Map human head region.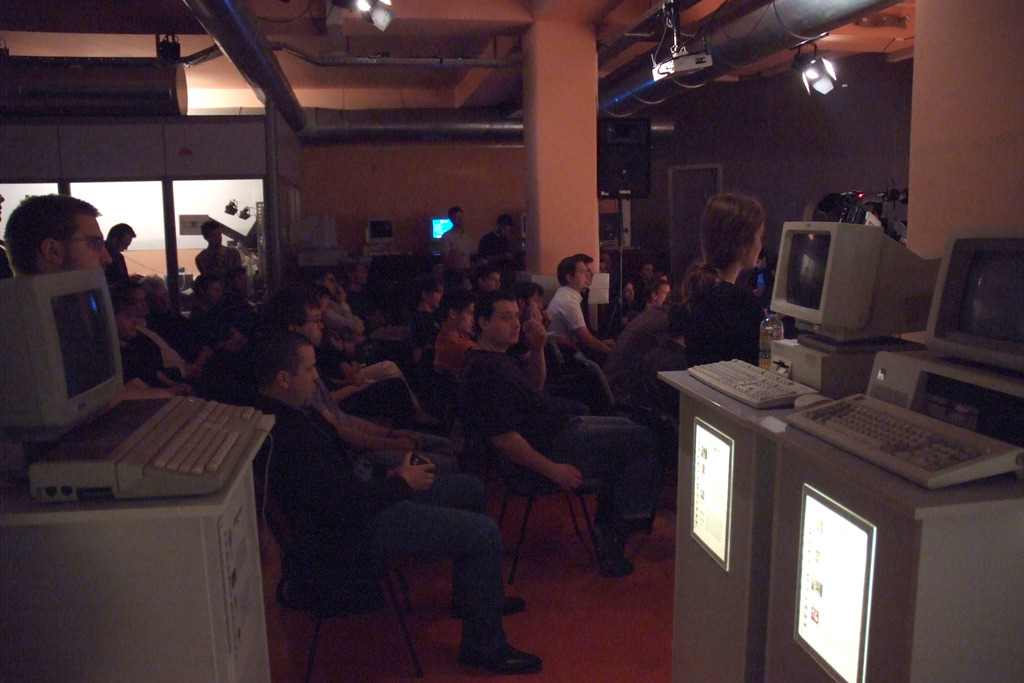
Mapped to (316,270,337,294).
